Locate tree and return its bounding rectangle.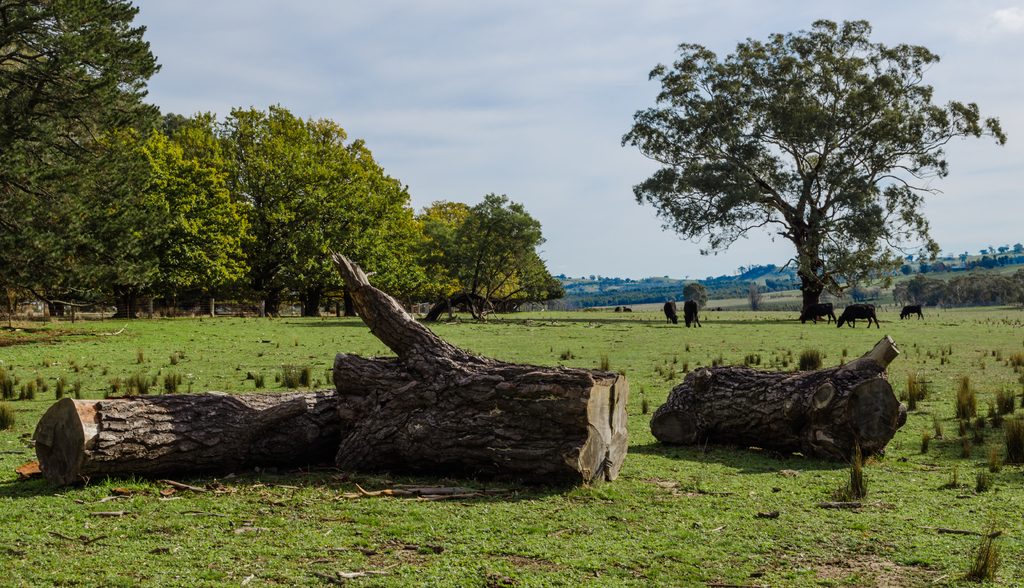
214,108,412,297.
